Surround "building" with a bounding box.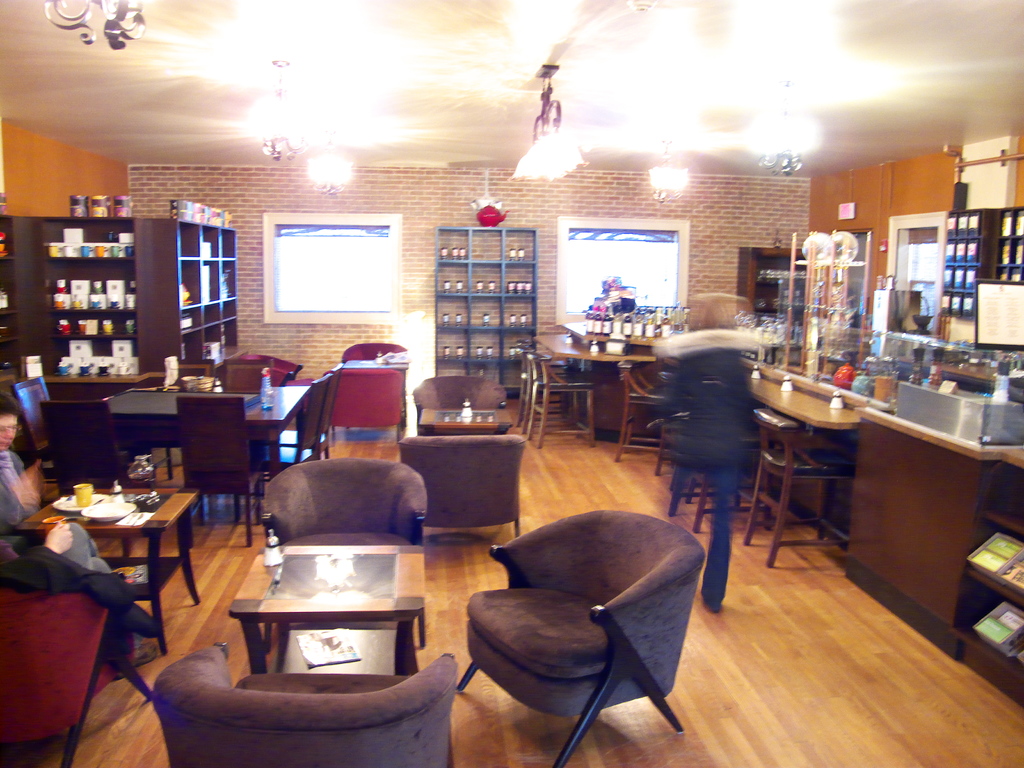
<region>0, 1, 1023, 767</region>.
